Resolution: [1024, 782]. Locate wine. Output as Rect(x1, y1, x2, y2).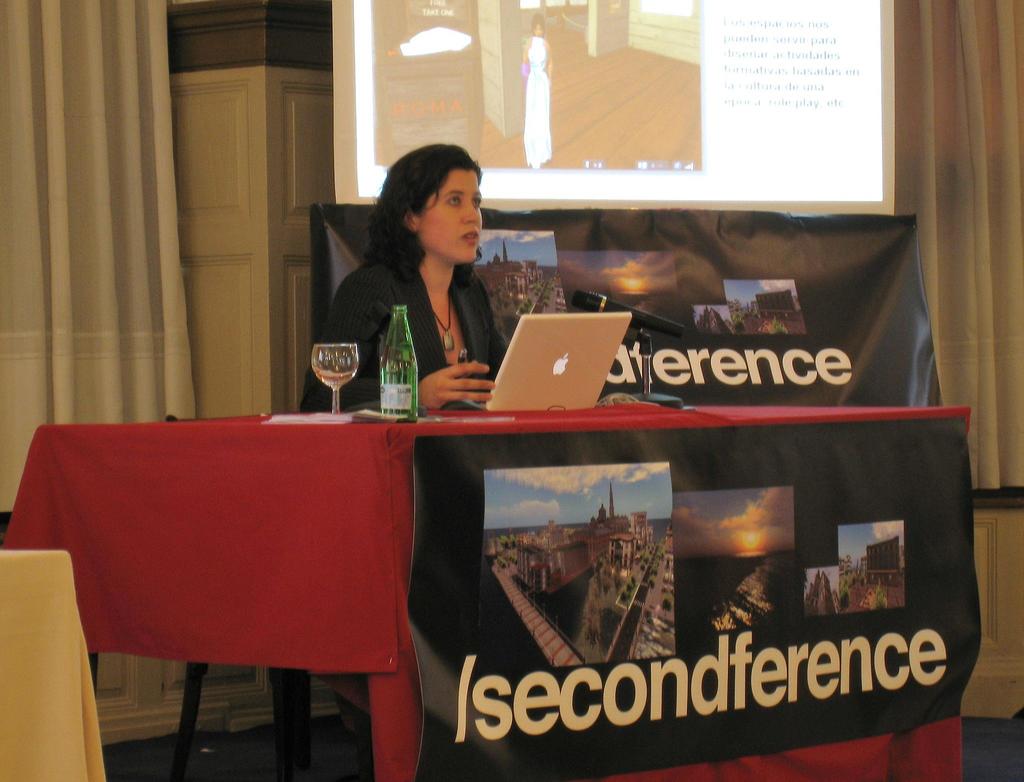
Rect(380, 343, 420, 421).
